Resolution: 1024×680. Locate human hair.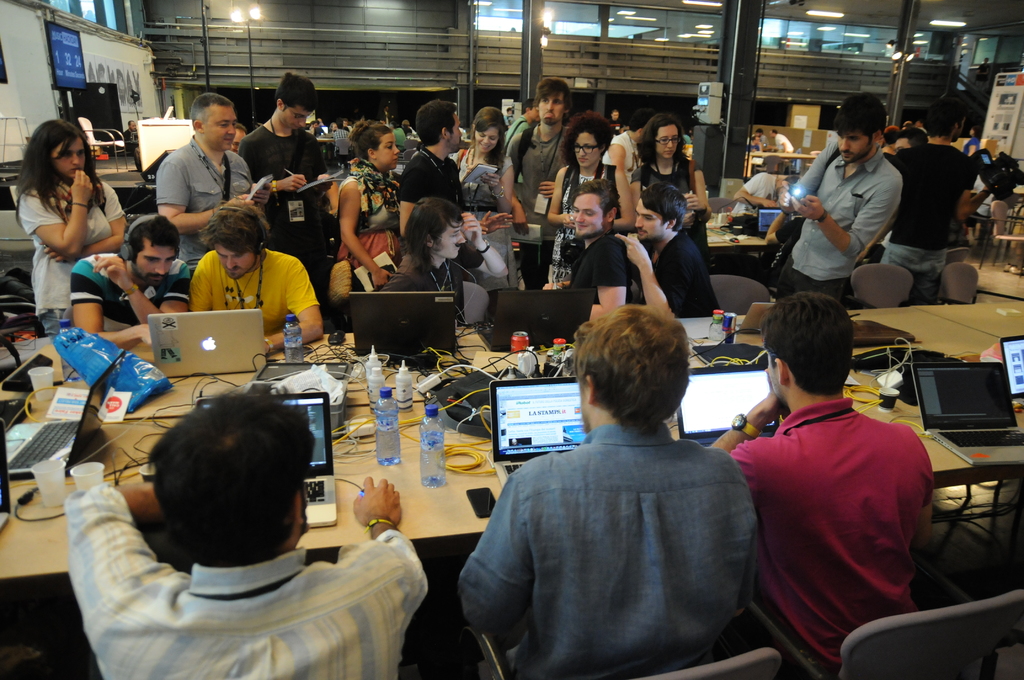
pyautogui.locateOnScreen(573, 177, 620, 213).
